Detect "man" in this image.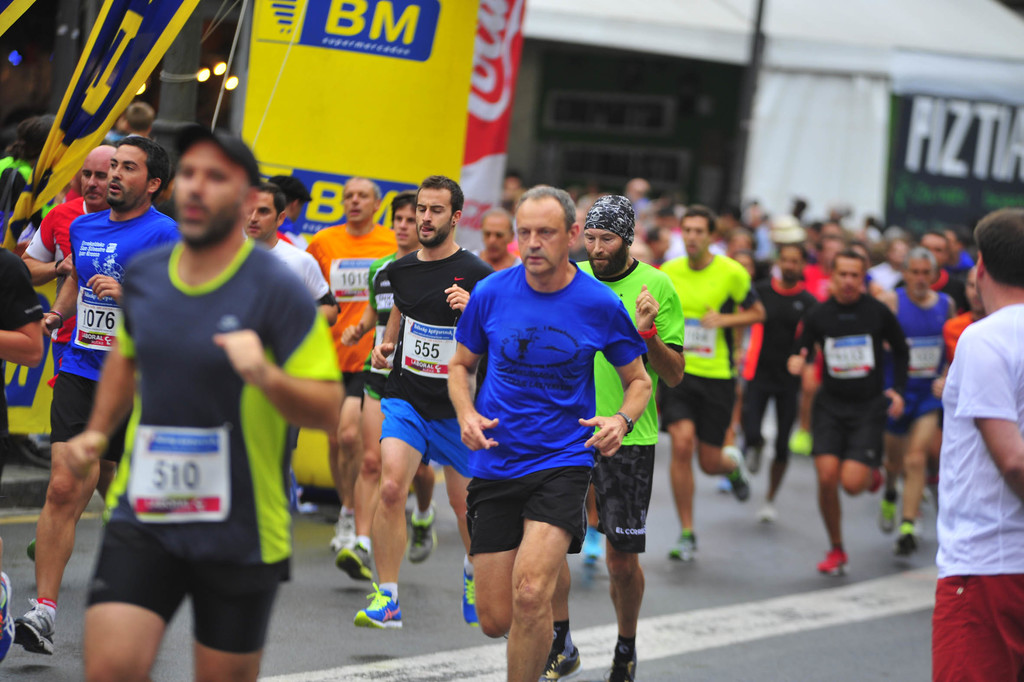
Detection: 0, 244, 44, 663.
